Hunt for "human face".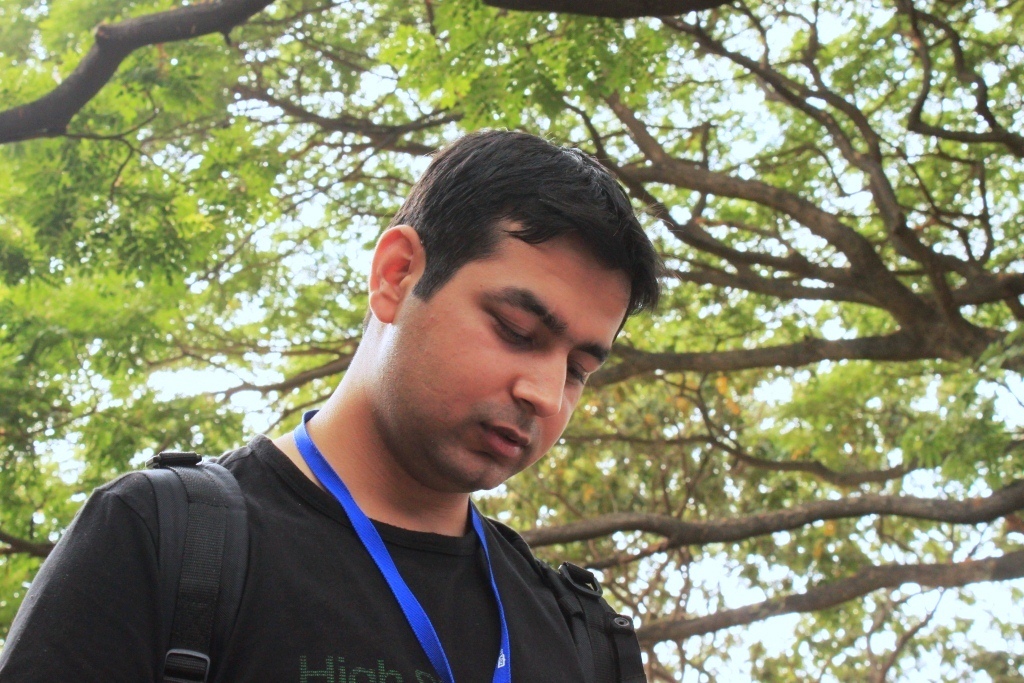
Hunted down at bbox=(385, 217, 630, 490).
